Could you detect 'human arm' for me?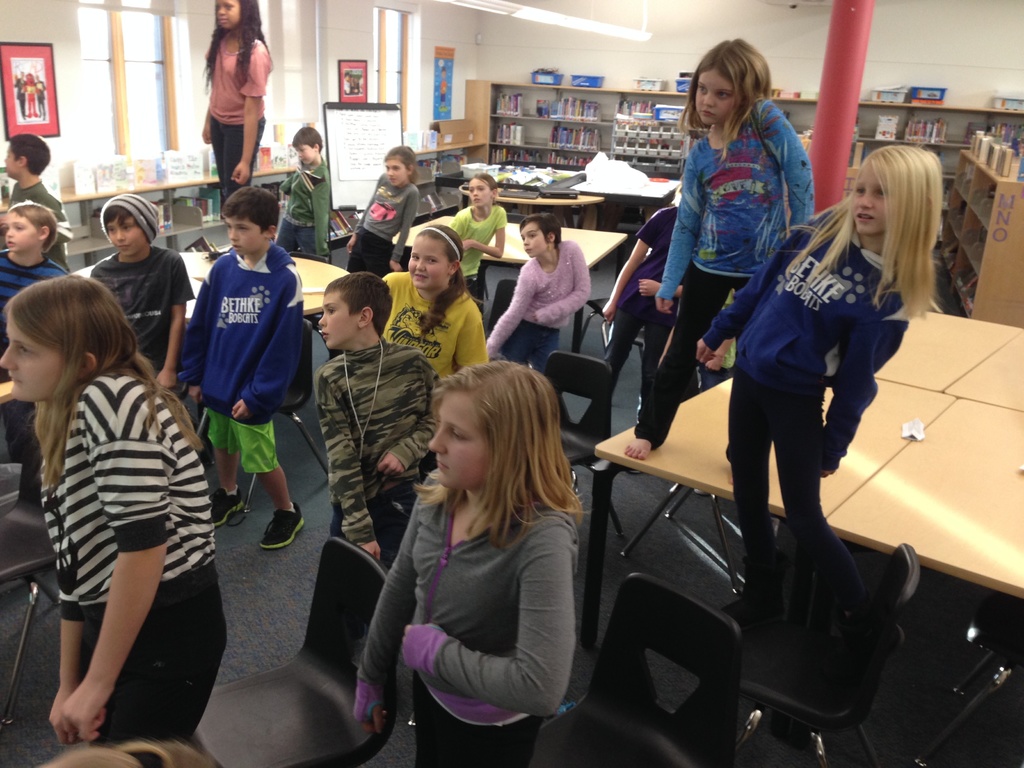
Detection result: 374, 363, 448, 478.
